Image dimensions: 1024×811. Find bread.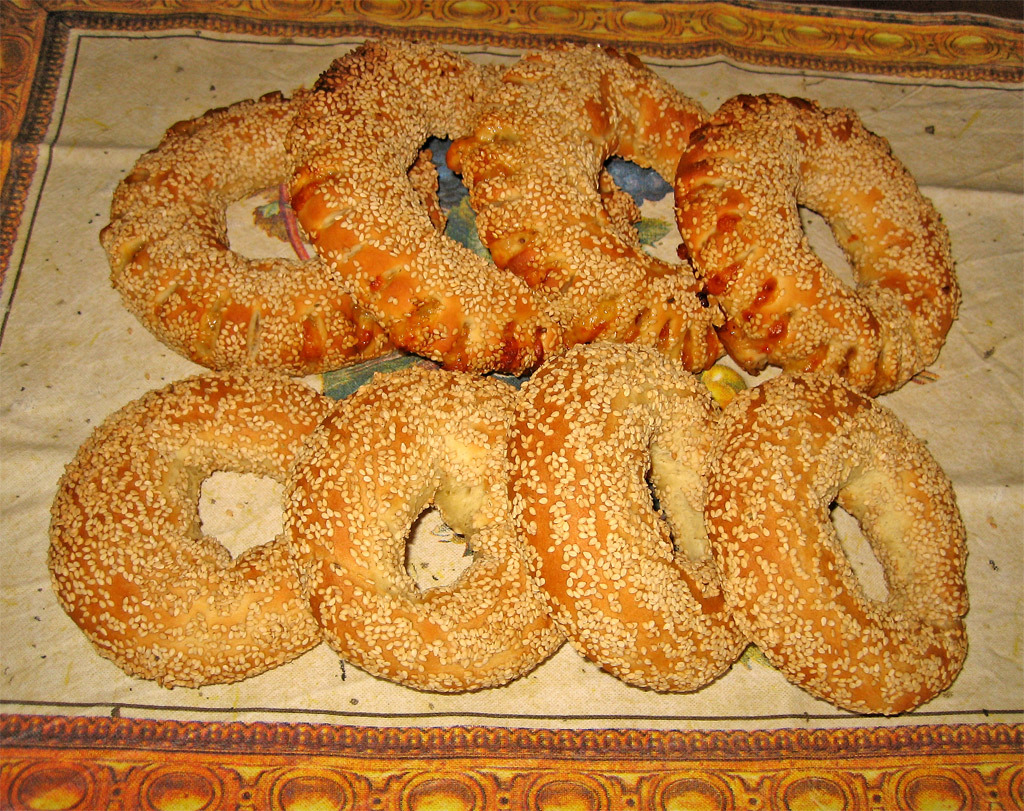
x1=709 y1=379 x2=977 y2=714.
